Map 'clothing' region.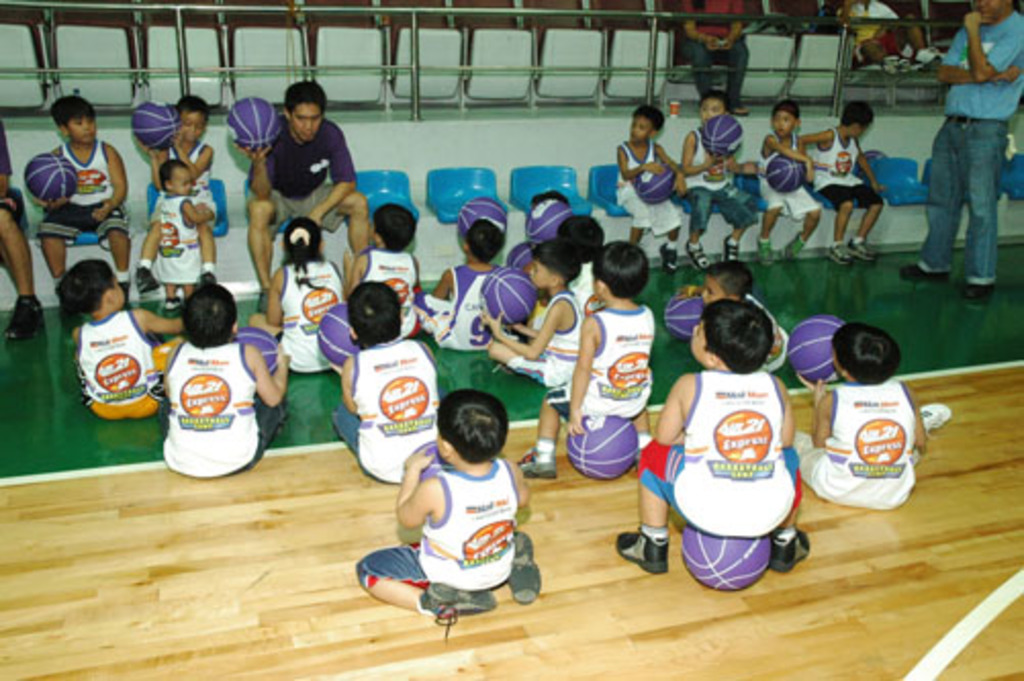
Mapped to BBox(683, 0, 754, 129).
